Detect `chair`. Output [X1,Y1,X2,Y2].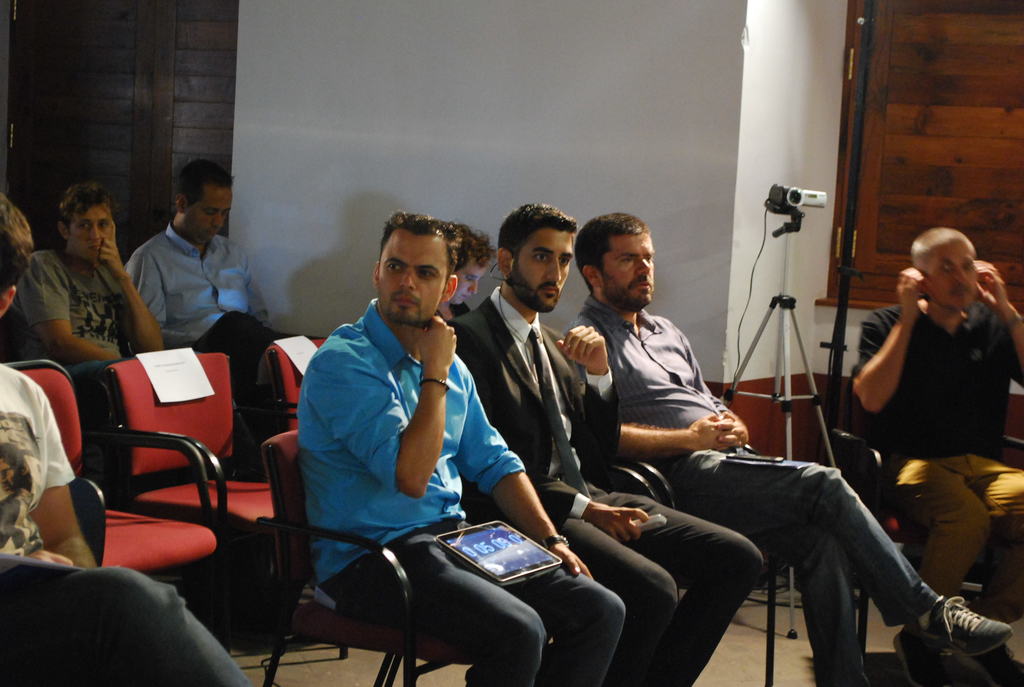
[257,331,336,432].
